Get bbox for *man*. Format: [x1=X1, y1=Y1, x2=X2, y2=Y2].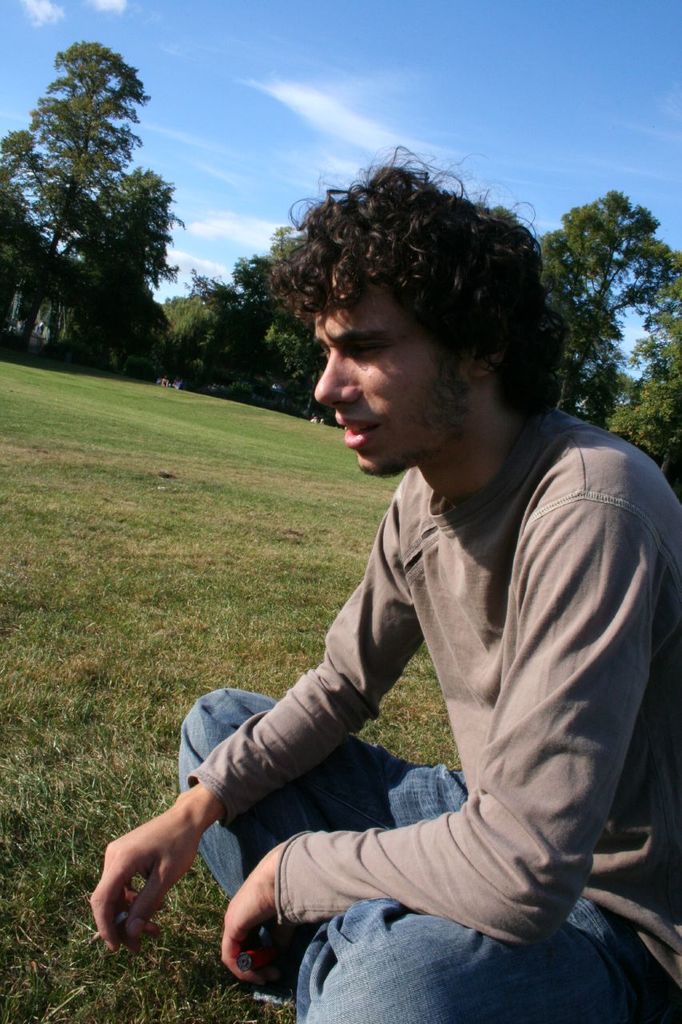
[x1=129, y1=163, x2=672, y2=1023].
